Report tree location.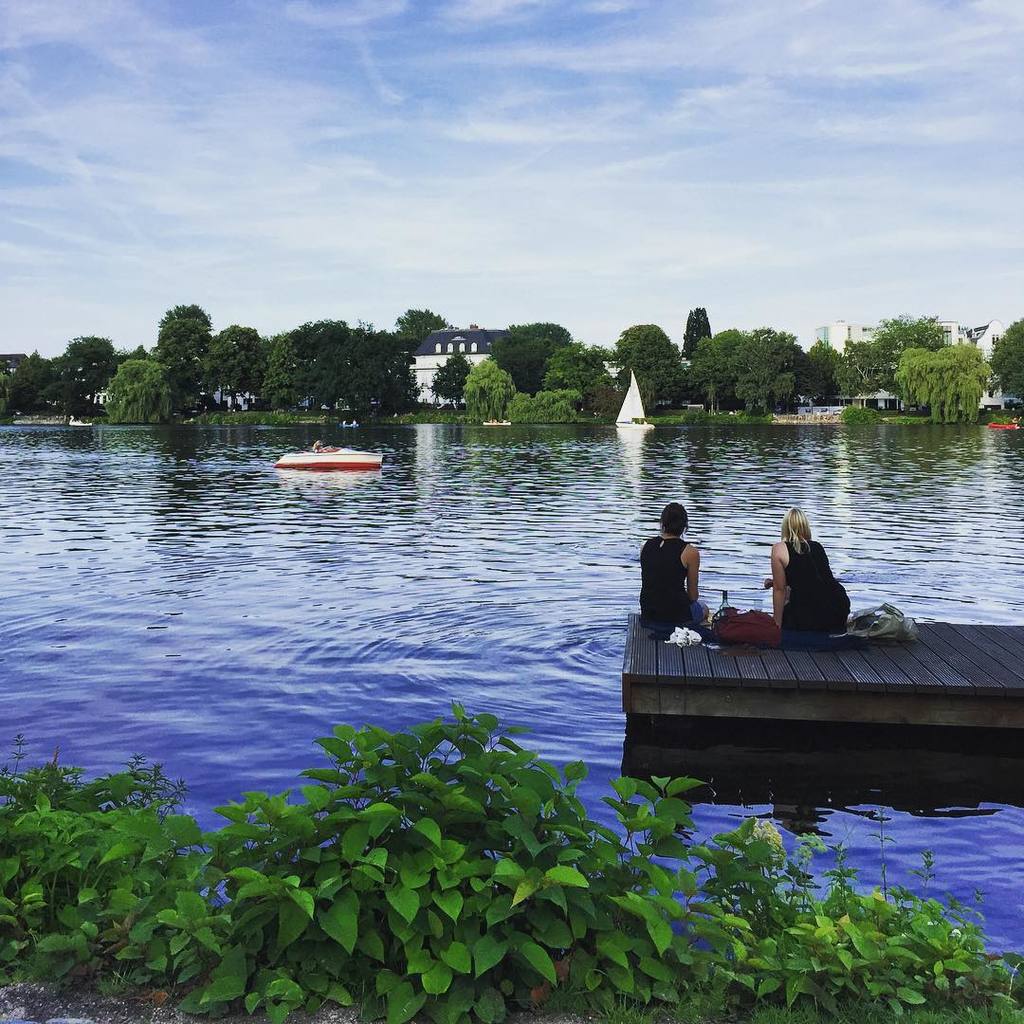
Report: rect(582, 382, 619, 417).
